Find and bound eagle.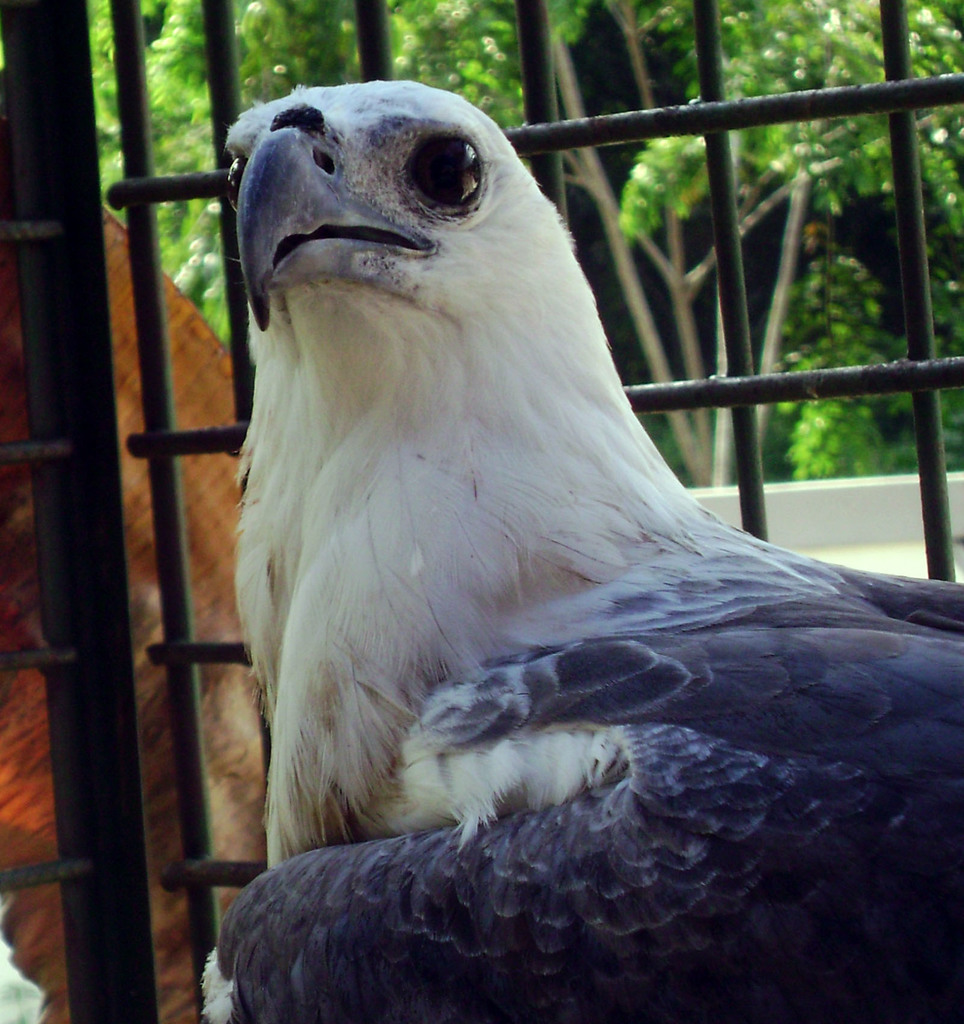
Bound: region(199, 83, 963, 1023).
